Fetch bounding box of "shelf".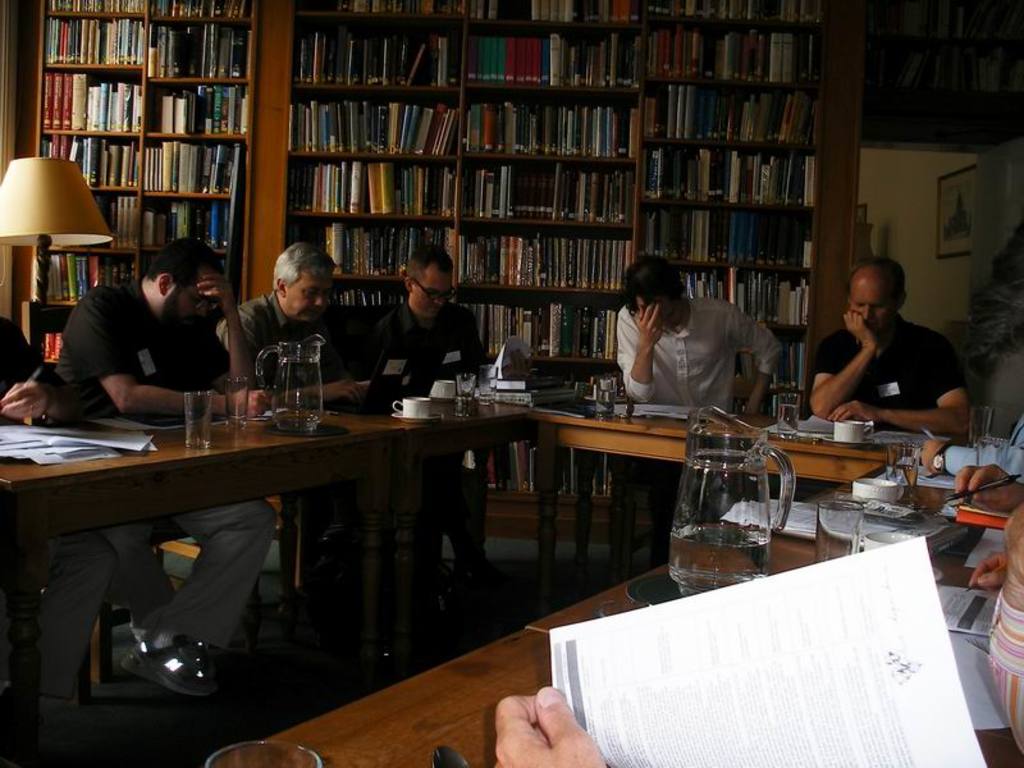
Bbox: {"x1": 106, "y1": 195, "x2": 138, "y2": 255}.
